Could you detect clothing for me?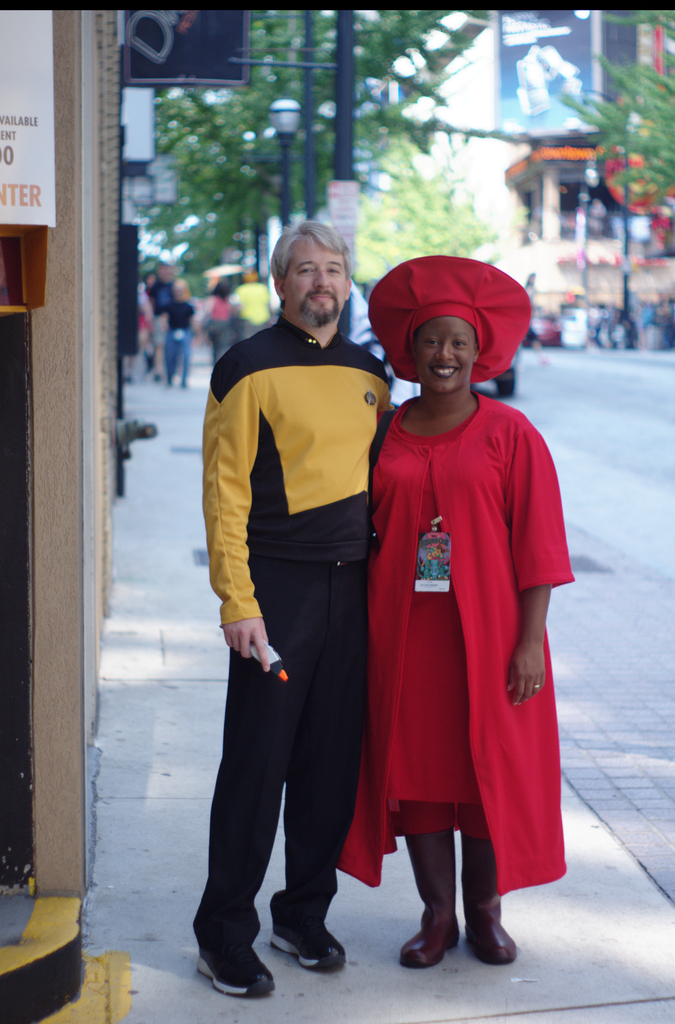
Detection result: <bbox>338, 387, 564, 899</bbox>.
